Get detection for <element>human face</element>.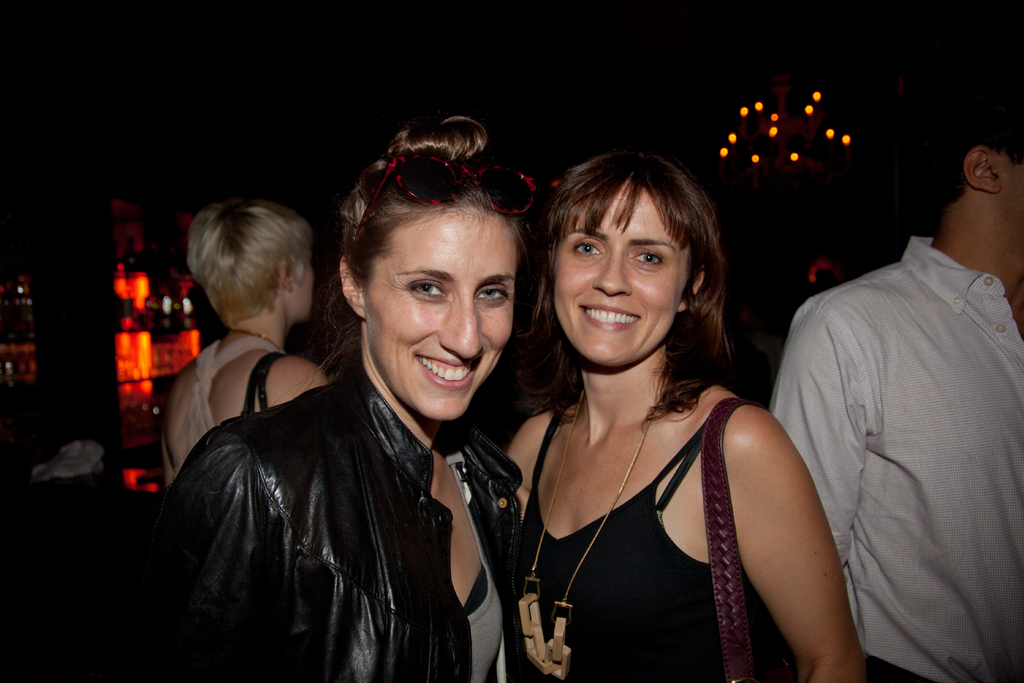
Detection: [x1=369, y1=208, x2=522, y2=422].
